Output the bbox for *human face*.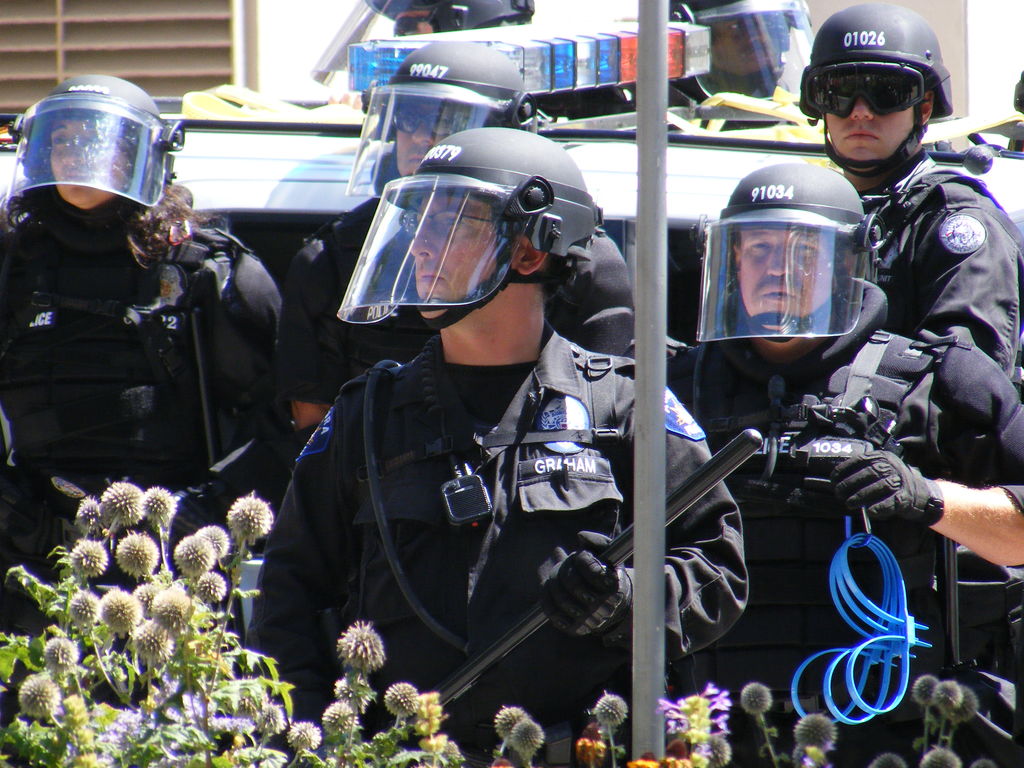
x1=740 y1=231 x2=831 y2=339.
